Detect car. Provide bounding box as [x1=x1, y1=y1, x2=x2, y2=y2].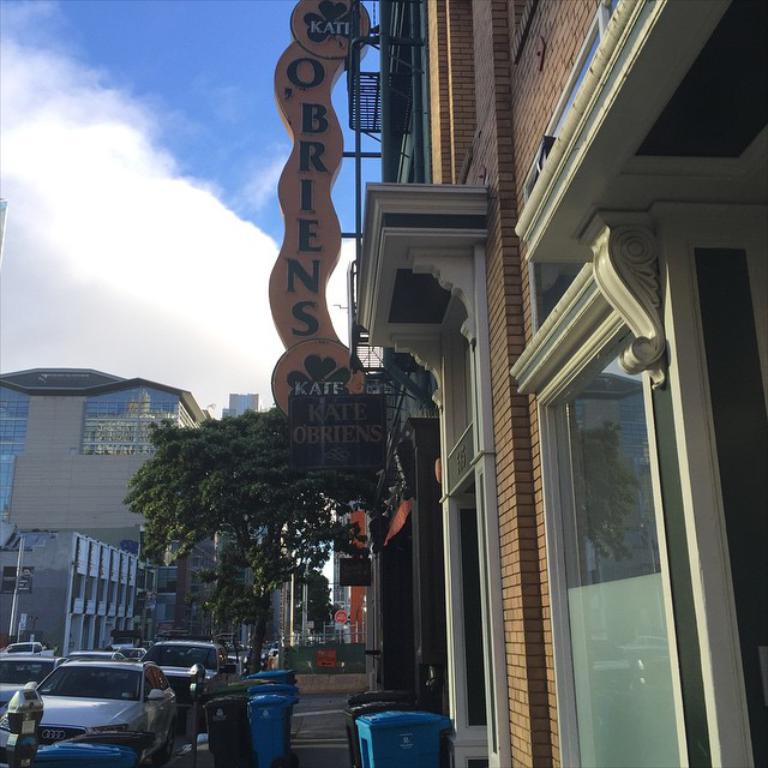
[x1=102, y1=641, x2=150, y2=664].
